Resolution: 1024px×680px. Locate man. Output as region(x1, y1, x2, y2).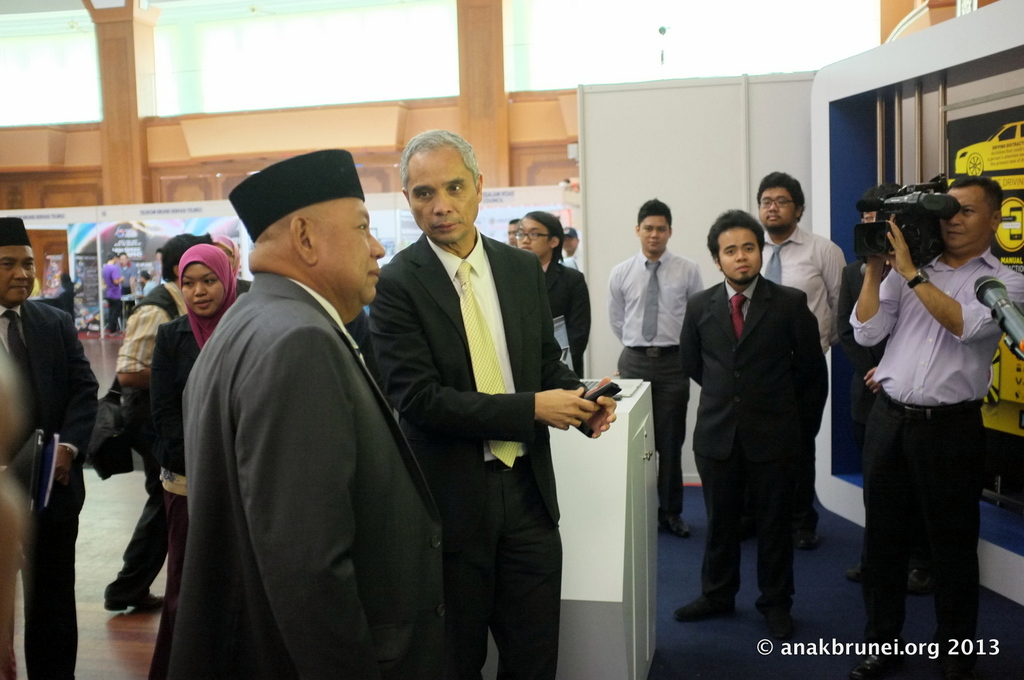
region(366, 127, 621, 679).
